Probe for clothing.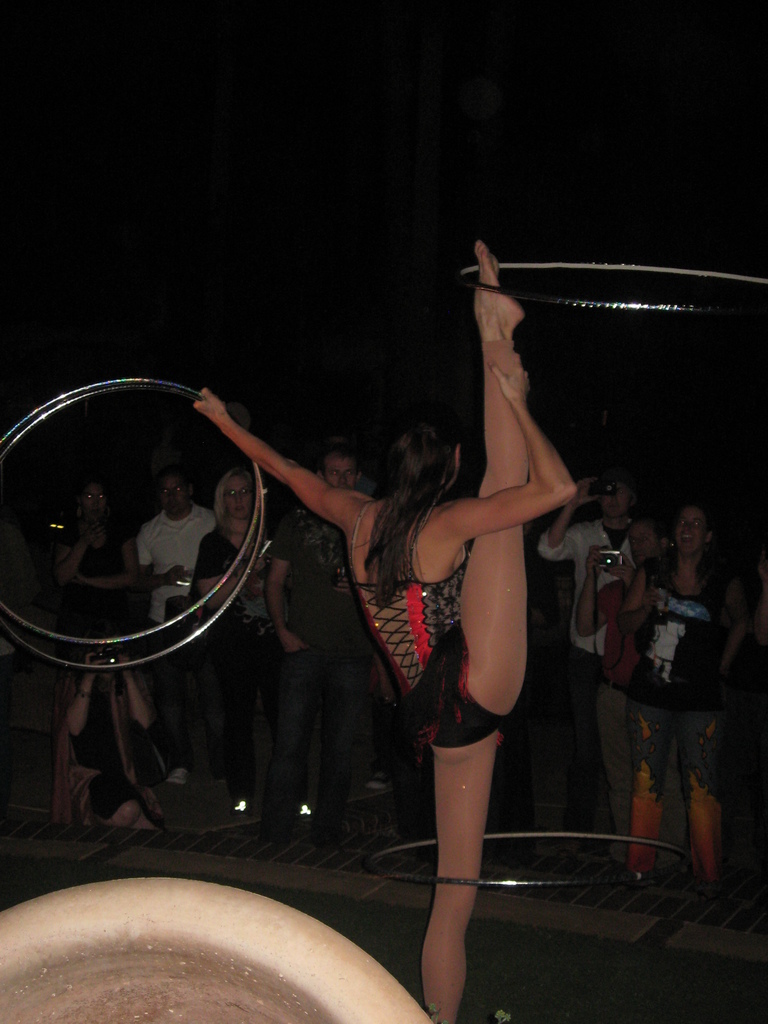
Probe result: x1=349 y1=510 x2=517 y2=746.
